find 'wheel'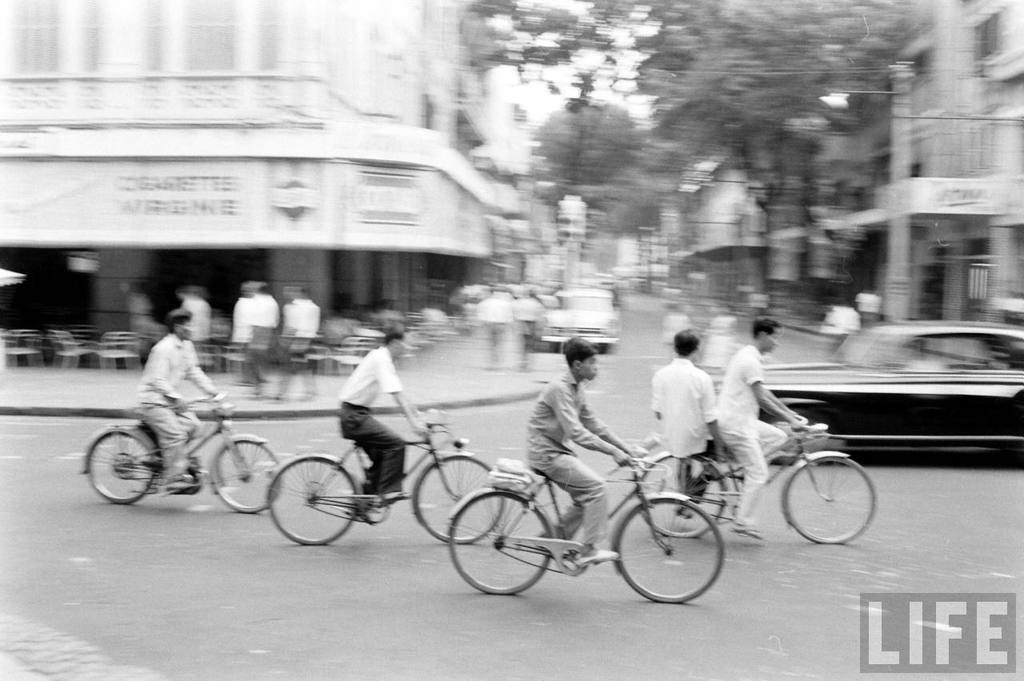
(left=635, top=456, right=726, bottom=535)
